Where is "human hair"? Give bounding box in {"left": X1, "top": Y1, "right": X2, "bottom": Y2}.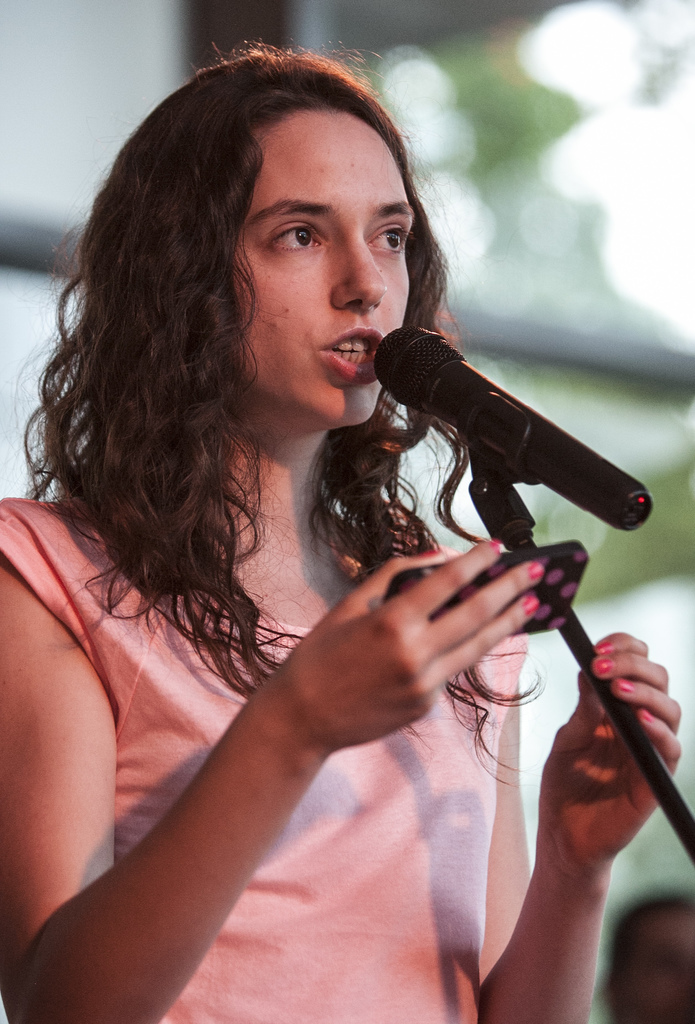
{"left": 38, "top": 56, "right": 454, "bottom": 756}.
